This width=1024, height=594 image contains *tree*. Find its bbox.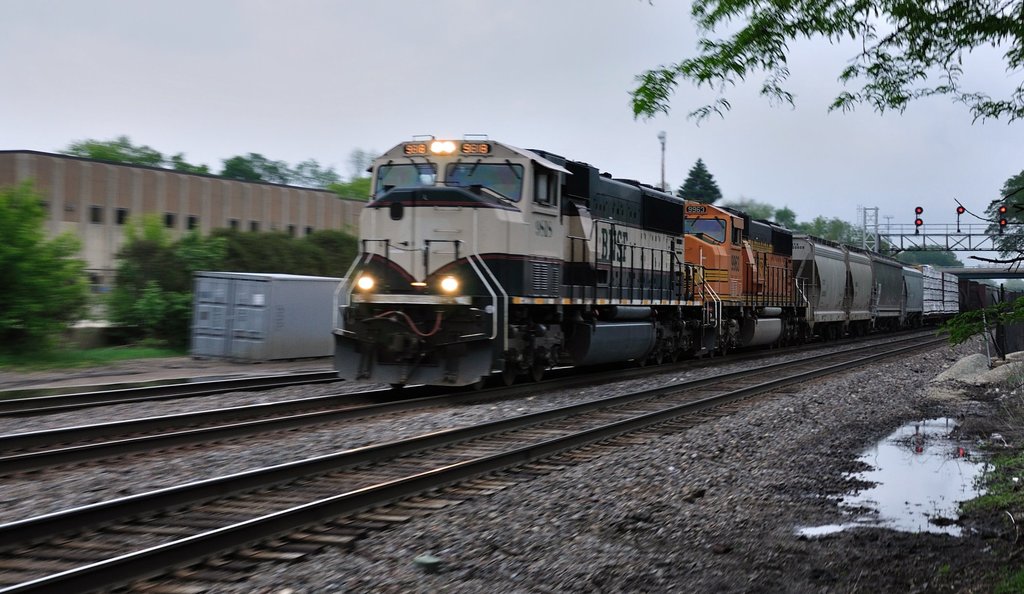
bbox=[634, 0, 1023, 120].
